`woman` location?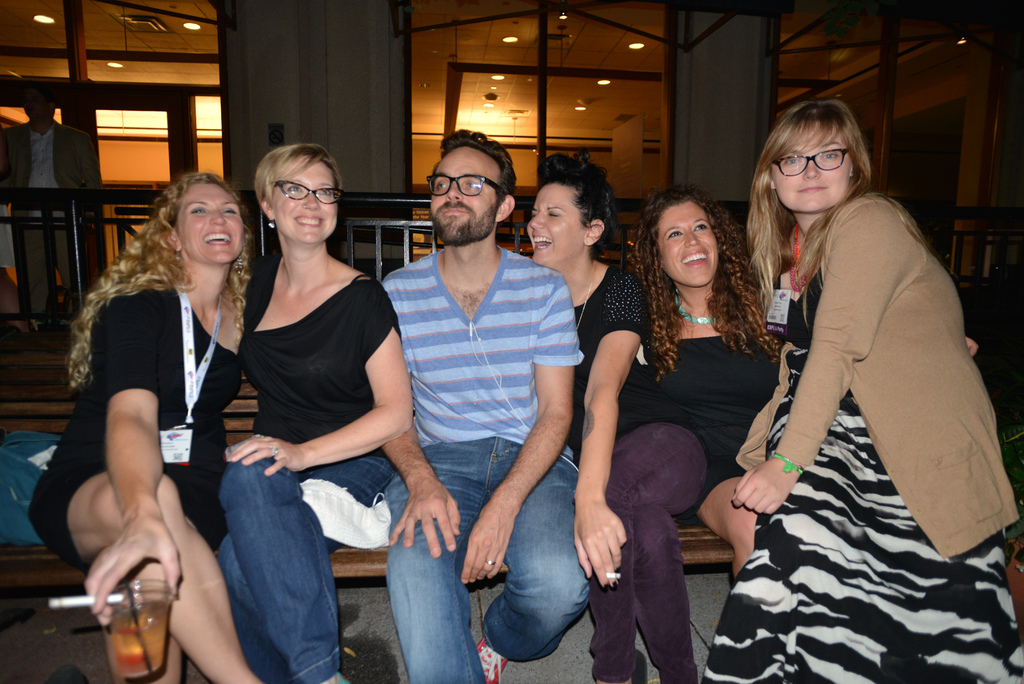
522,152,712,683
